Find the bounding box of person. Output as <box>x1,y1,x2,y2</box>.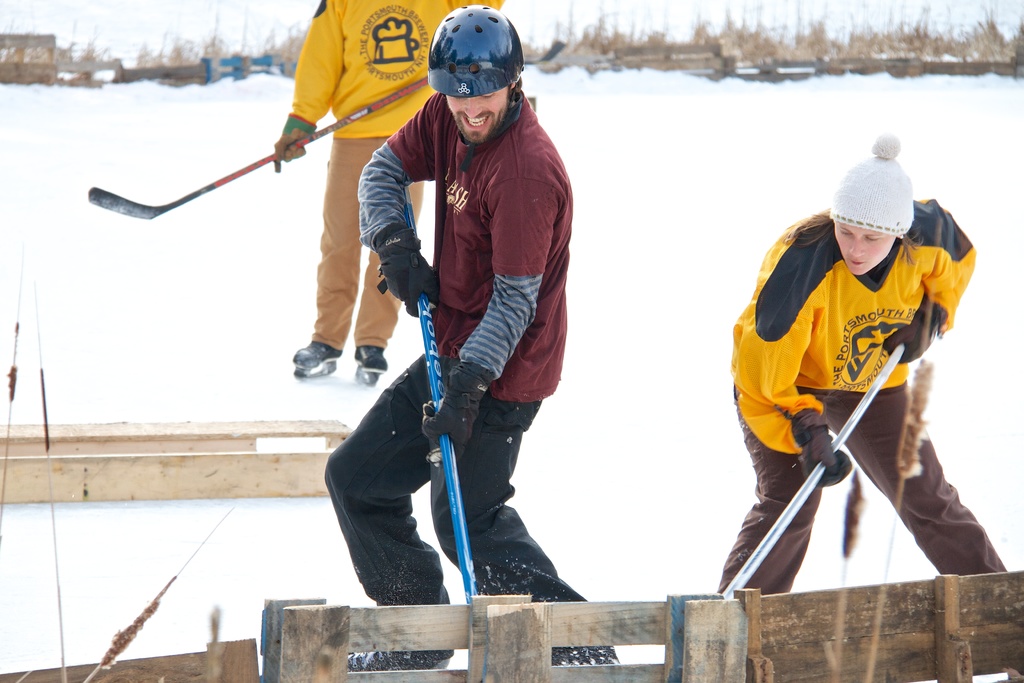
<box>322,3,618,671</box>.
